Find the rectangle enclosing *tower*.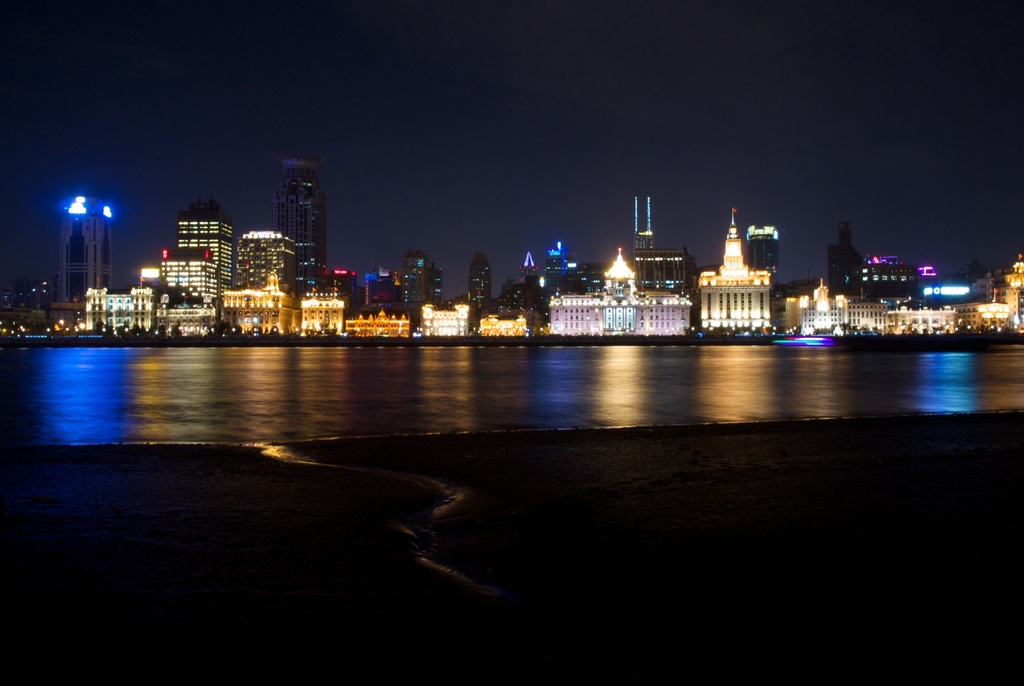
x1=404 y1=250 x2=424 y2=314.
